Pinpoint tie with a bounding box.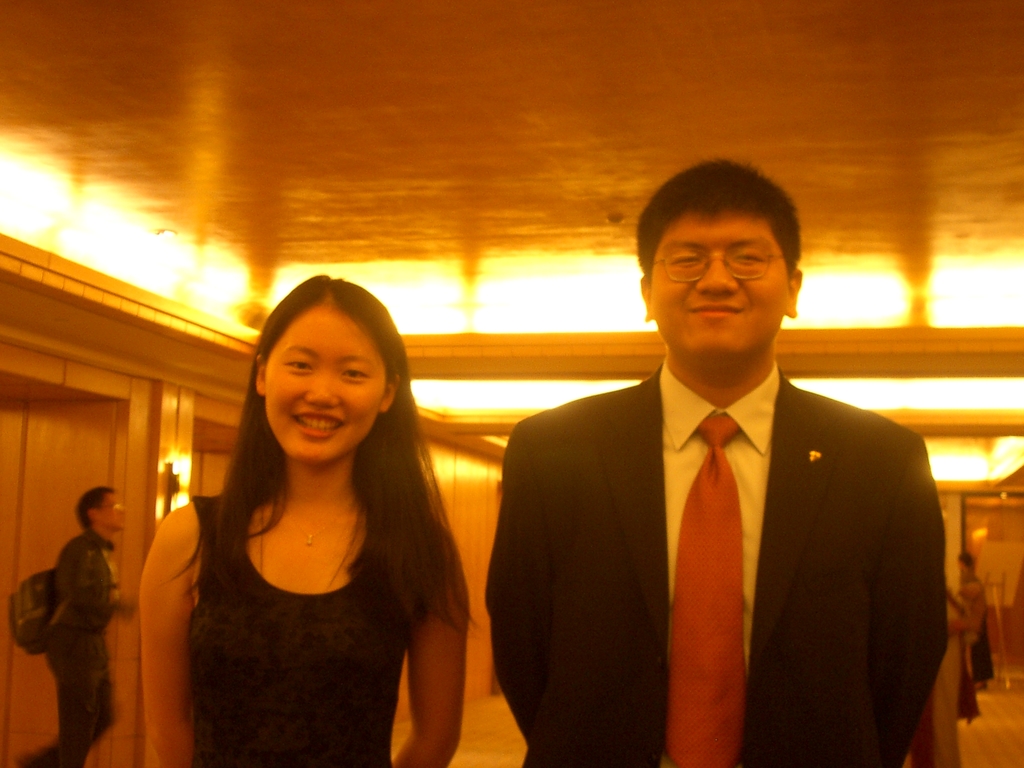
box(675, 417, 748, 767).
